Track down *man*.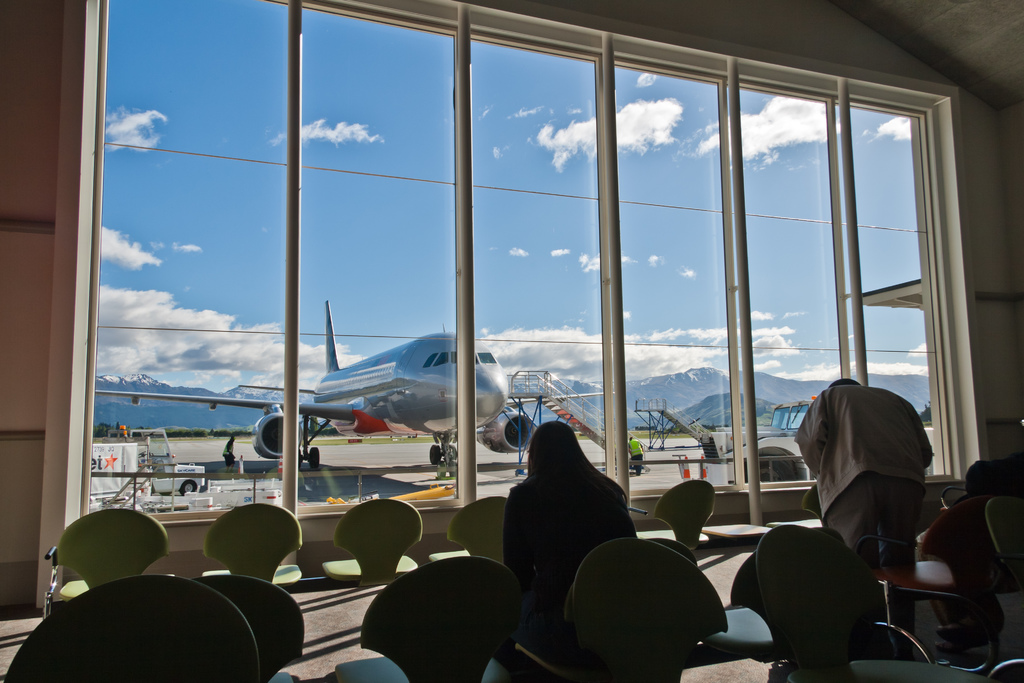
Tracked to x1=792 y1=378 x2=934 y2=668.
